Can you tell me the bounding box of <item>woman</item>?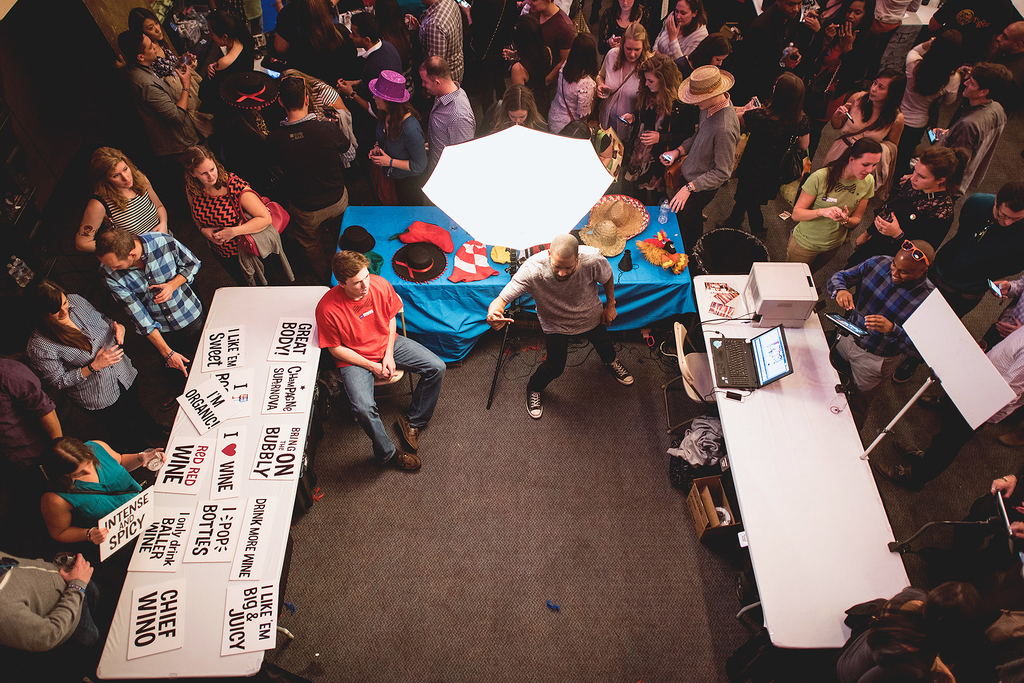
box=[273, 0, 342, 58].
